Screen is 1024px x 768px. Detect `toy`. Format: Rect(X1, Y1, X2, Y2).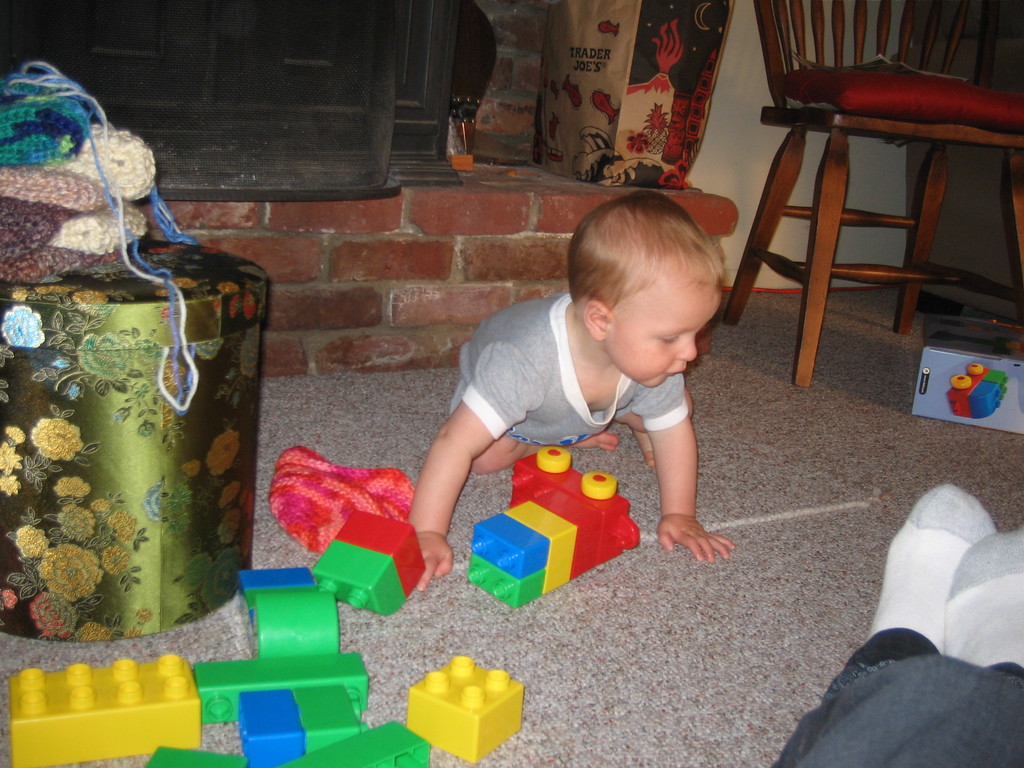
Rect(292, 685, 367, 758).
